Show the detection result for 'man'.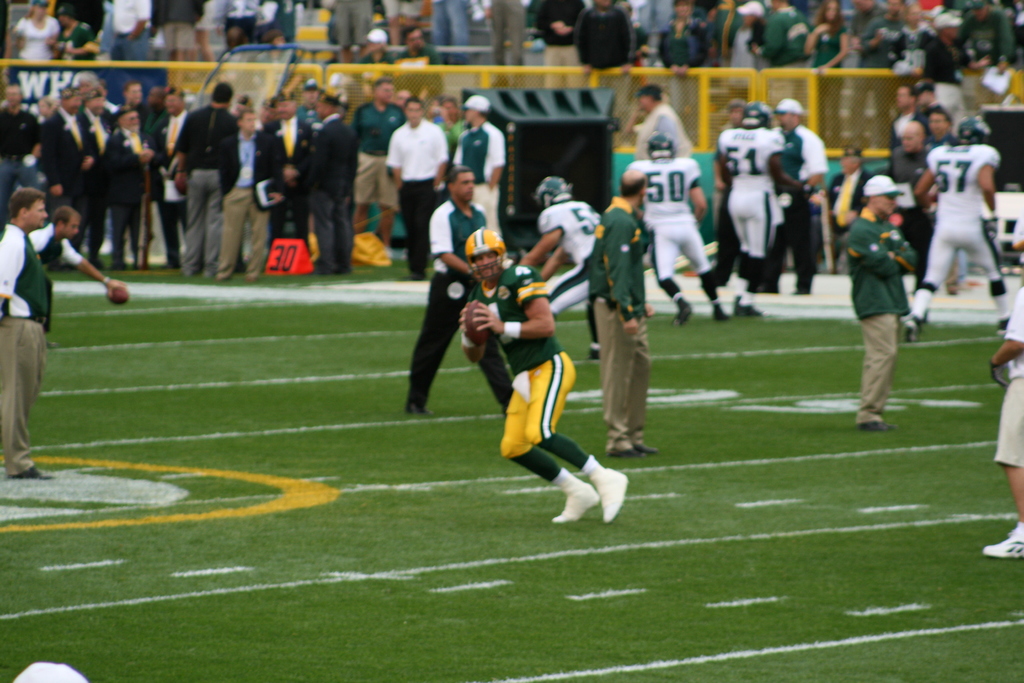
{"left": 763, "top": 91, "right": 834, "bottom": 308}.
